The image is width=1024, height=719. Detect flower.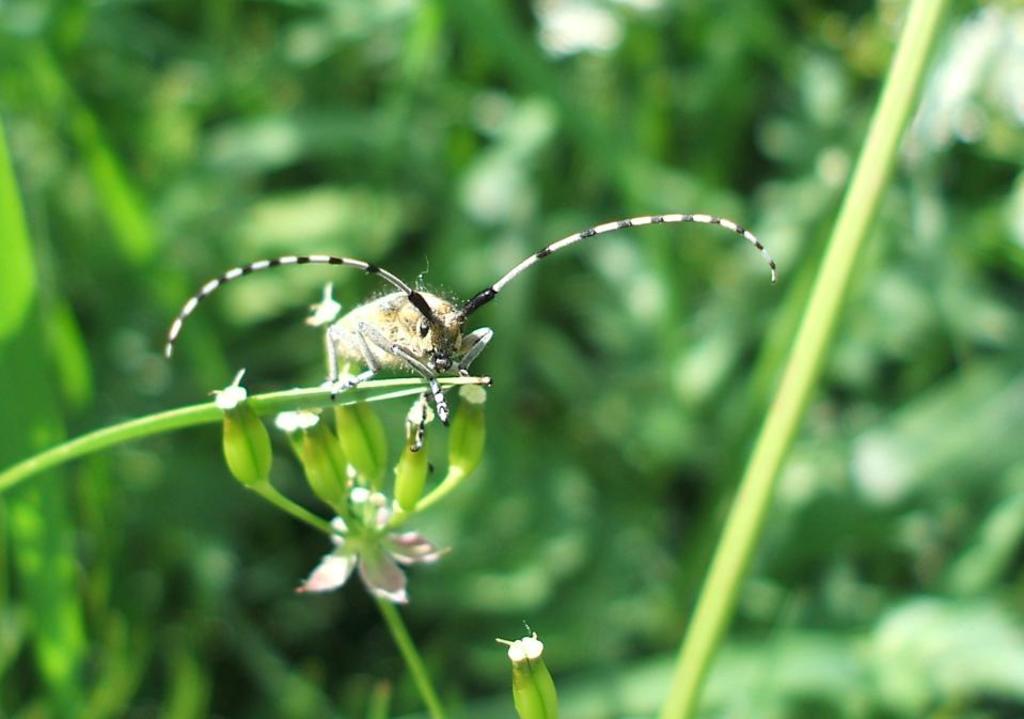
Detection: (298,460,459,603).
